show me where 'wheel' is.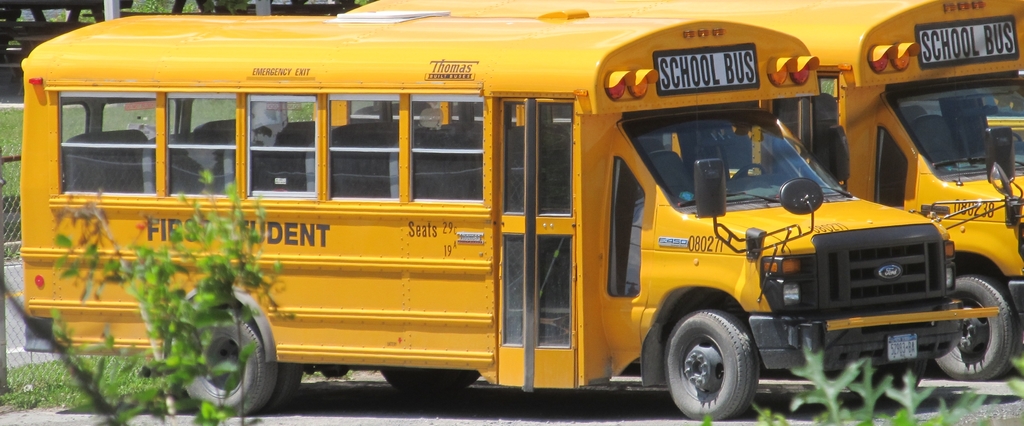
'wheel' is at select_region(1009, 129, 1021, 142).
